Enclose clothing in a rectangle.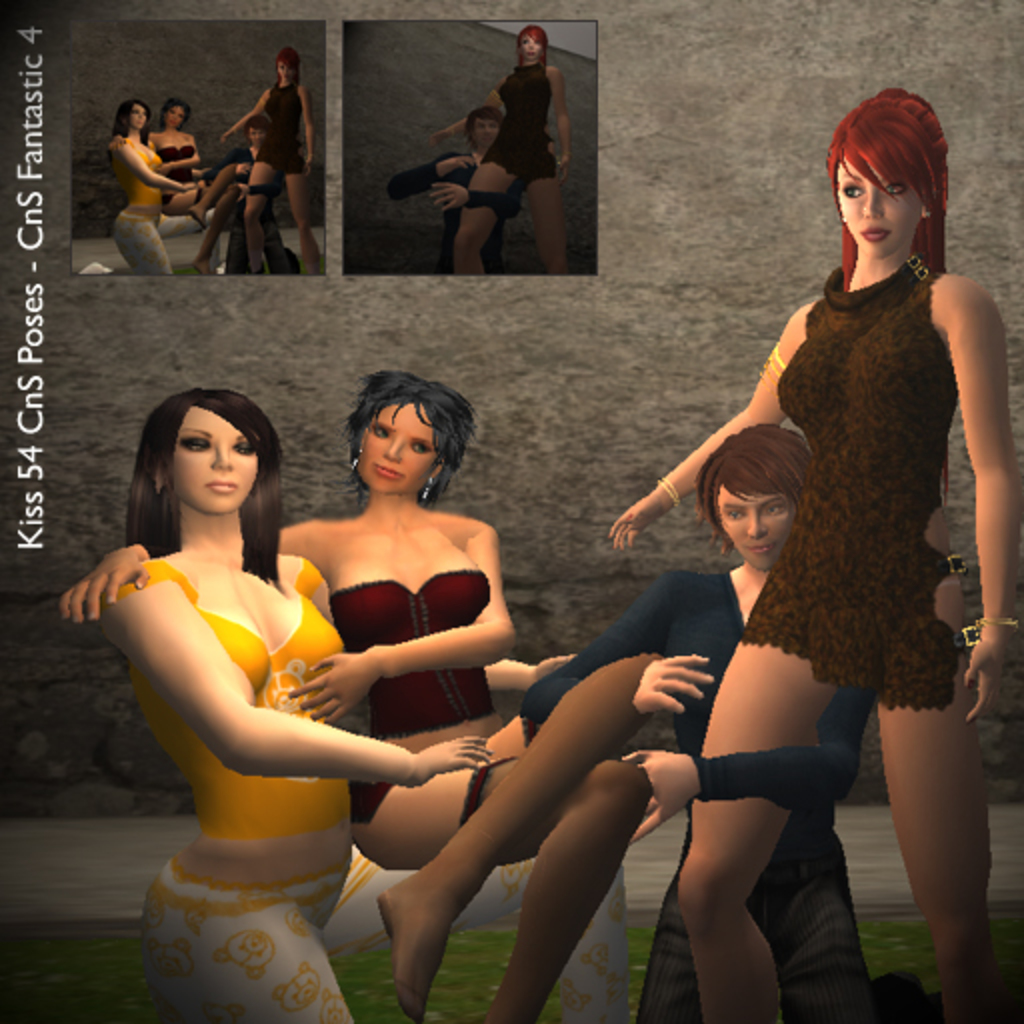
392 144 494 264.
